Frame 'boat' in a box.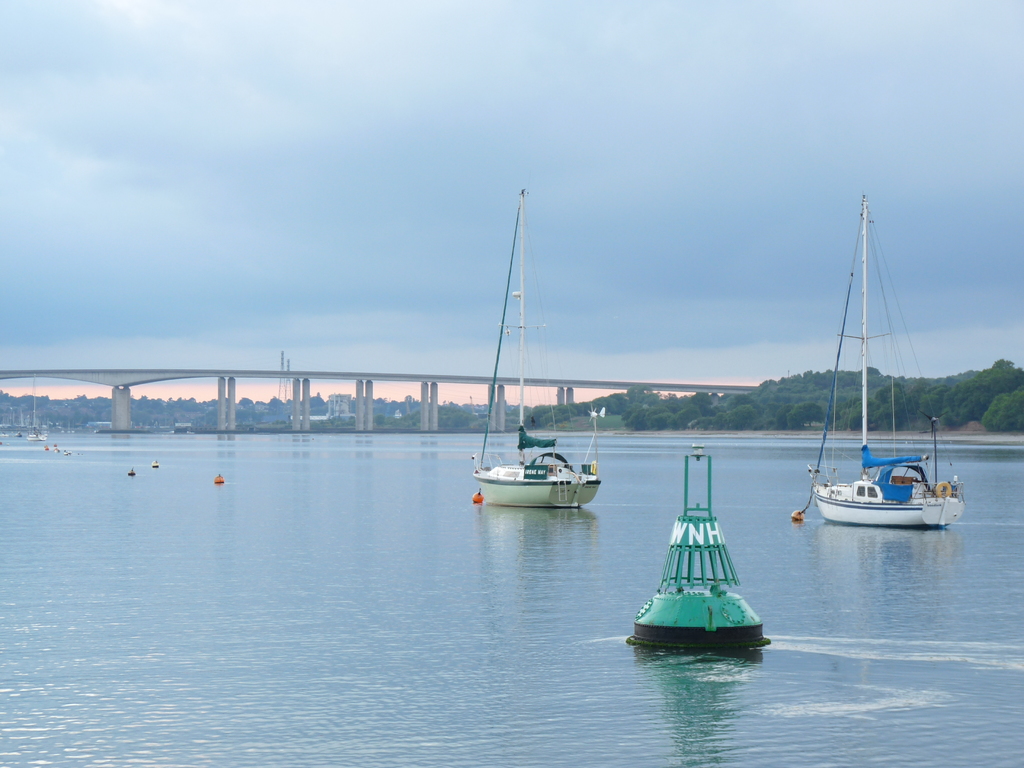
bbox=[777, 211, 965, 547].
